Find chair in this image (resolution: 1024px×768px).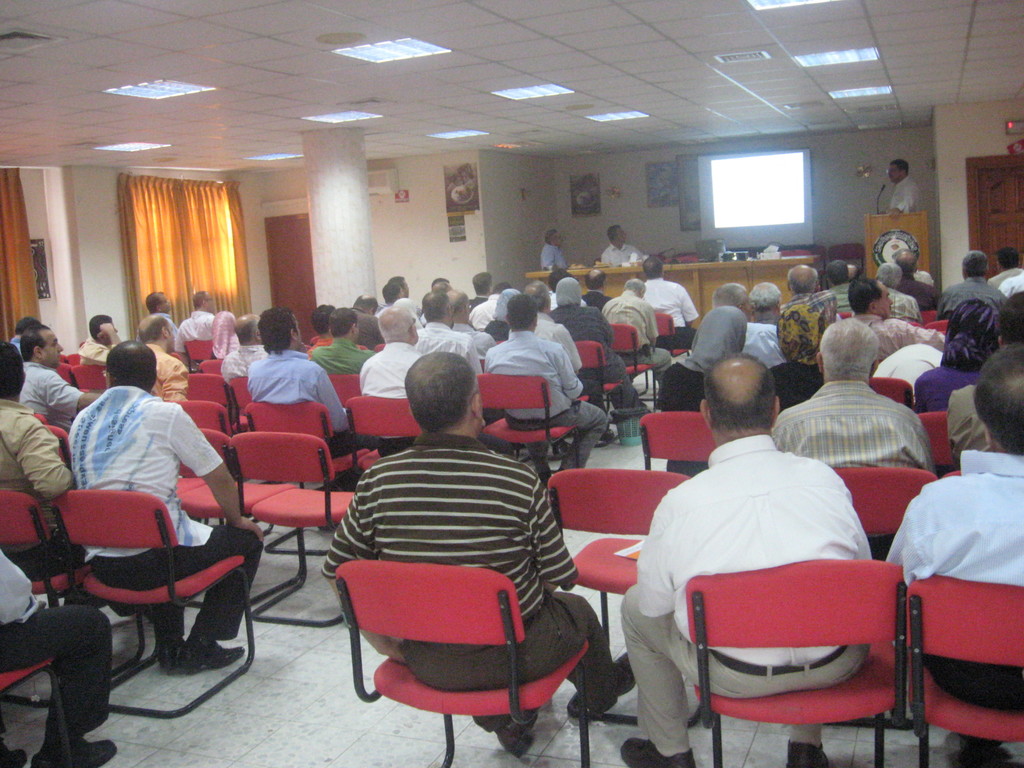
box=[198, 426, 227, 464].
